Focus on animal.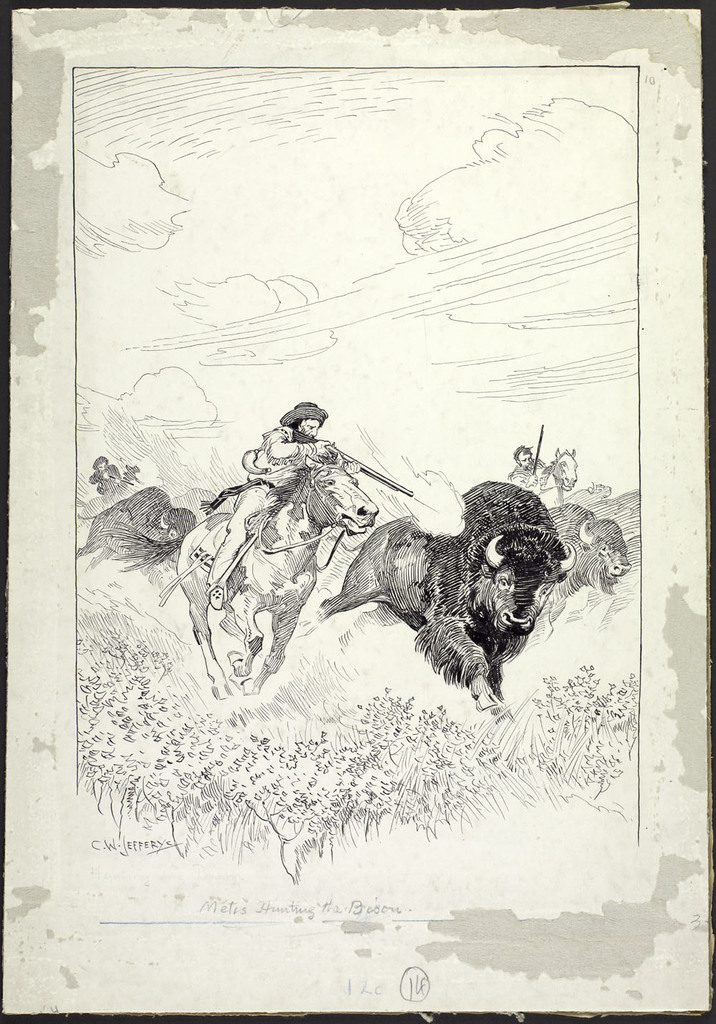
Focused at <box>77,482,195,579</box>.
